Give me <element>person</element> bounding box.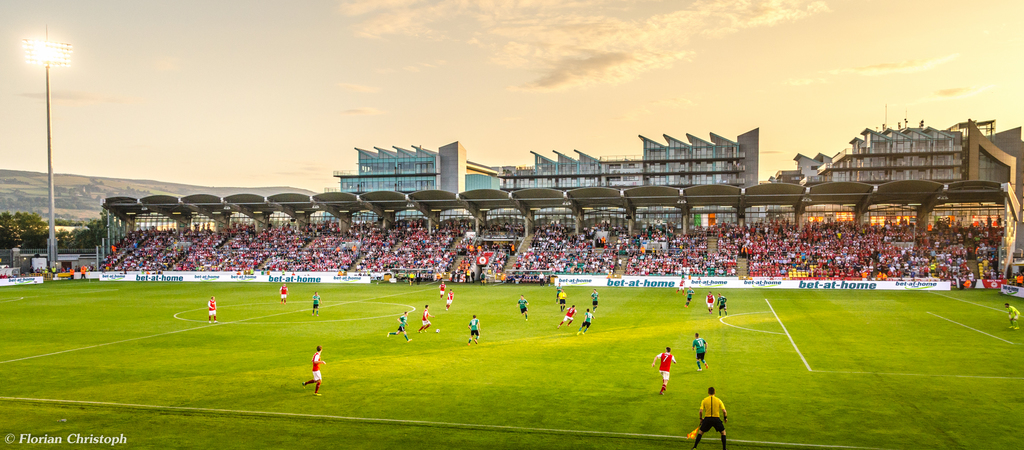
(1004,303,1022,329).
